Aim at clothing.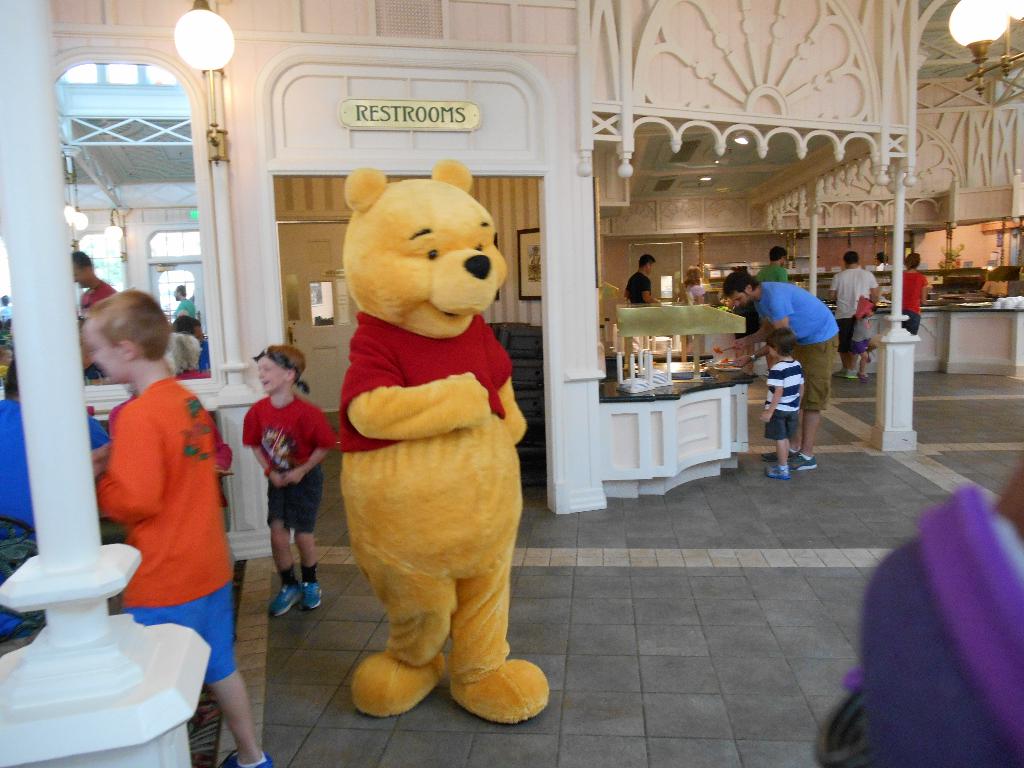
Aimed at l=98, t=360, r=224, b=660.
